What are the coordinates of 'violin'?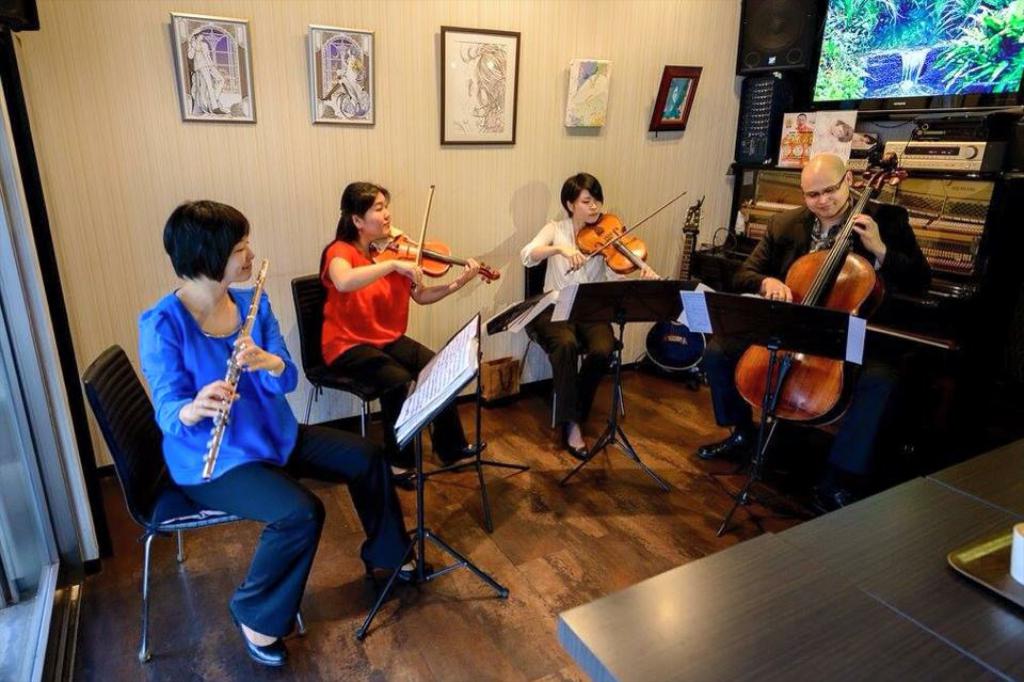
l=369, t=184, r=502, b=295.
